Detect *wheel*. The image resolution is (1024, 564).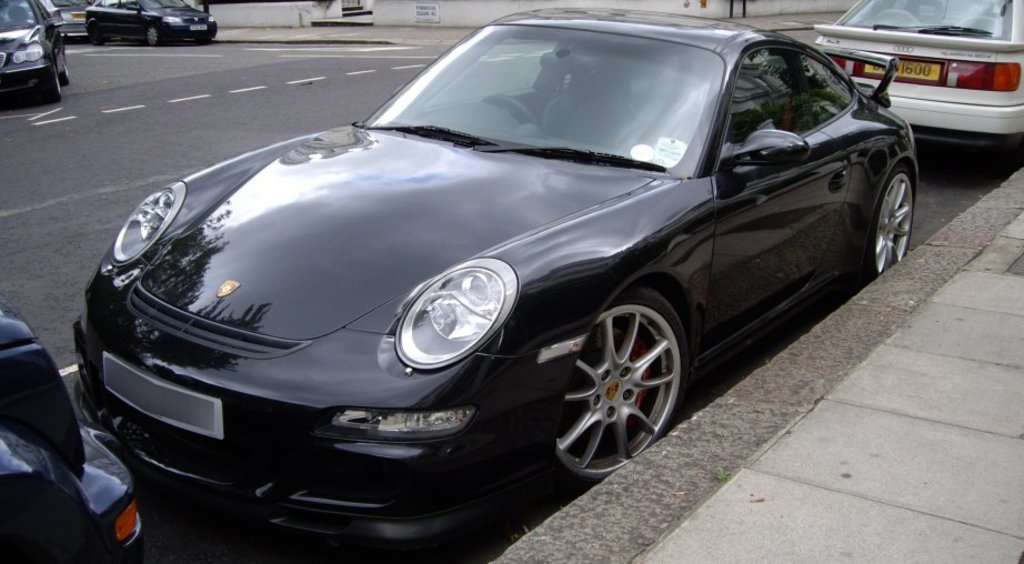
46/52/62/103.
